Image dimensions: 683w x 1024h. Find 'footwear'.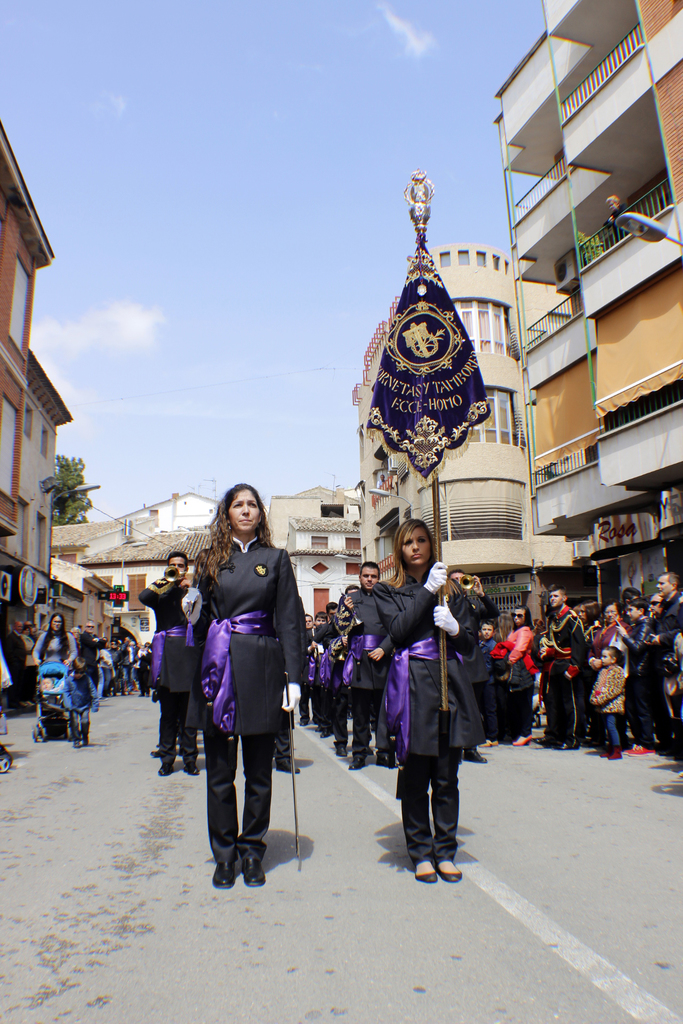
509 736 532 746.
